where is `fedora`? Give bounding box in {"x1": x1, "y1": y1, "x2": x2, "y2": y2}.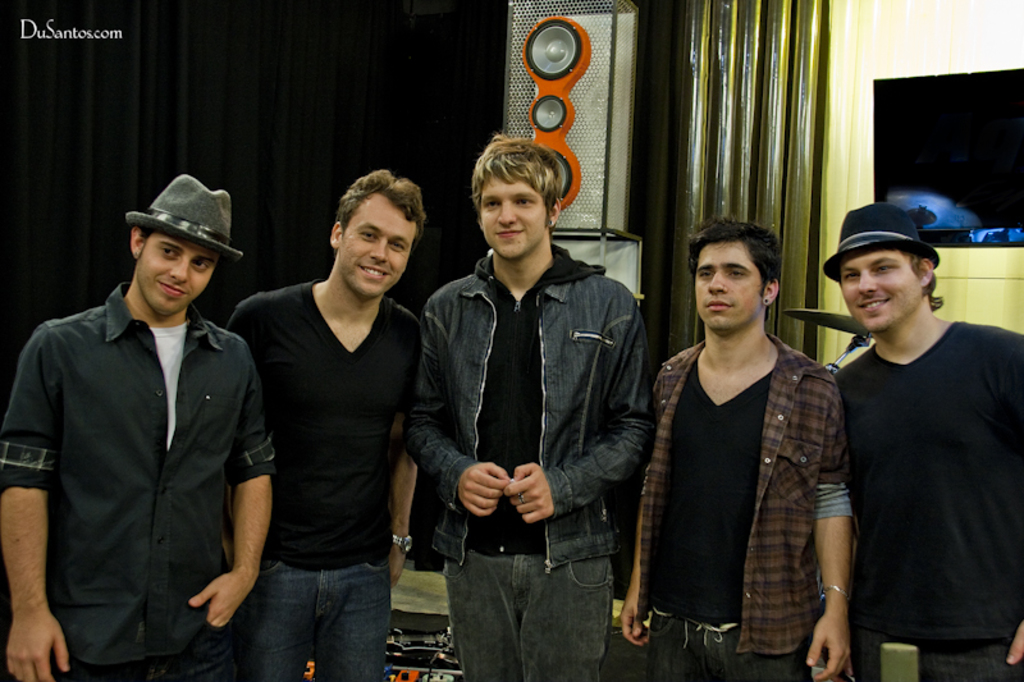
{"x1": 820, "y1": 201, "x2": 937, "y2": 278}.
